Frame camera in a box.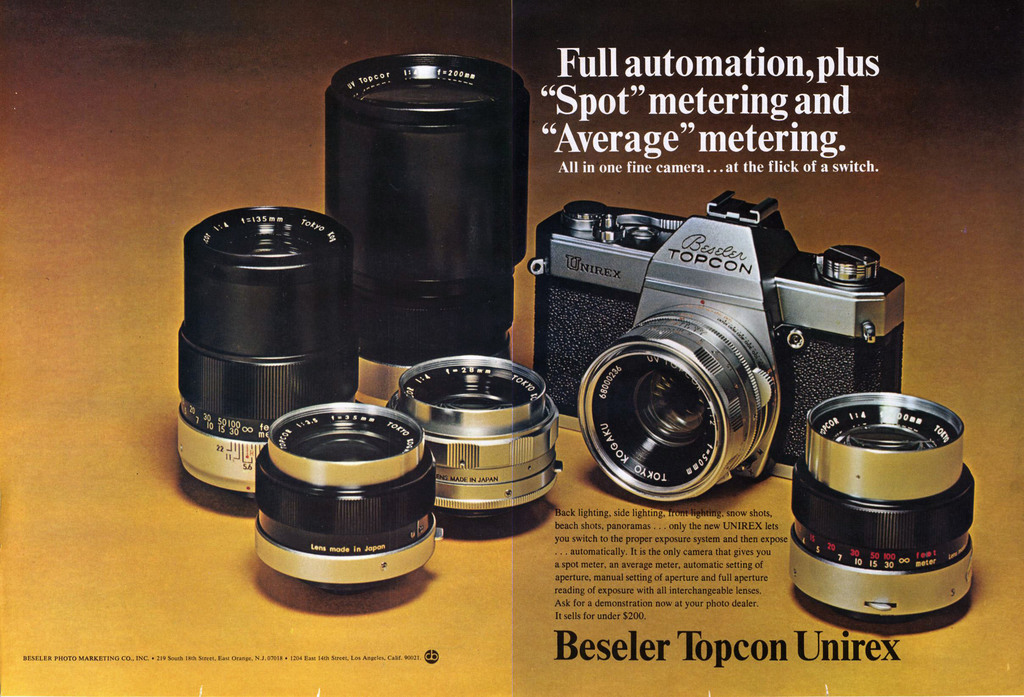
(254,398,443,610).
